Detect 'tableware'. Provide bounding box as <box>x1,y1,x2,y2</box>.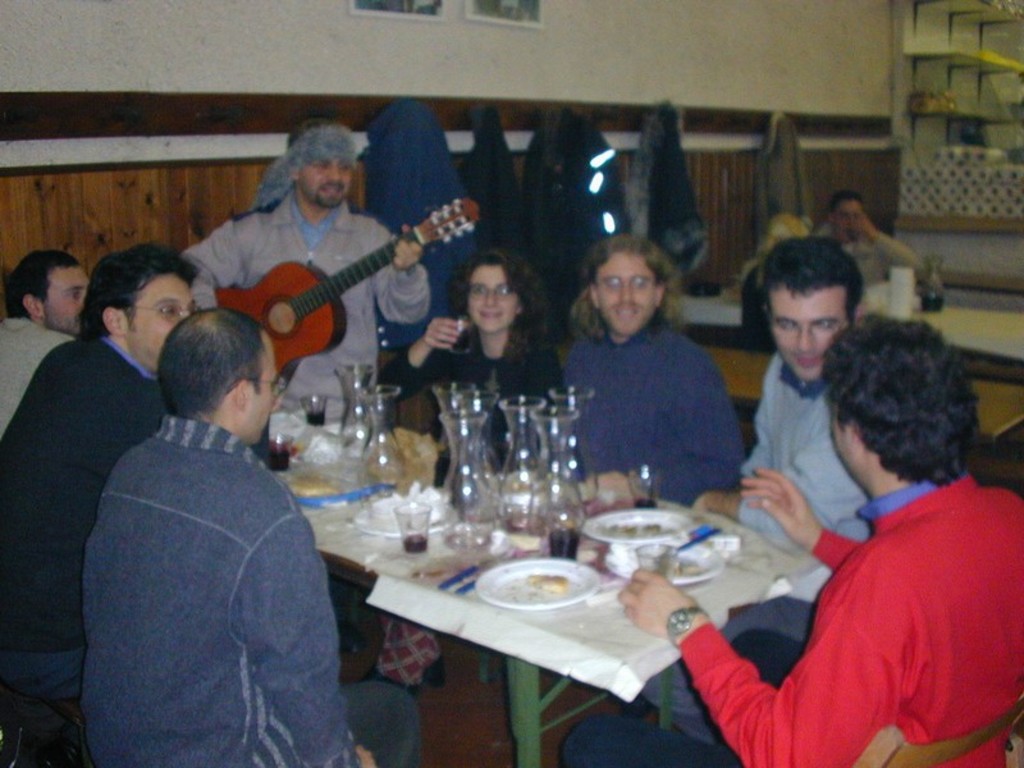
<box>261,431,293,471</box>.
